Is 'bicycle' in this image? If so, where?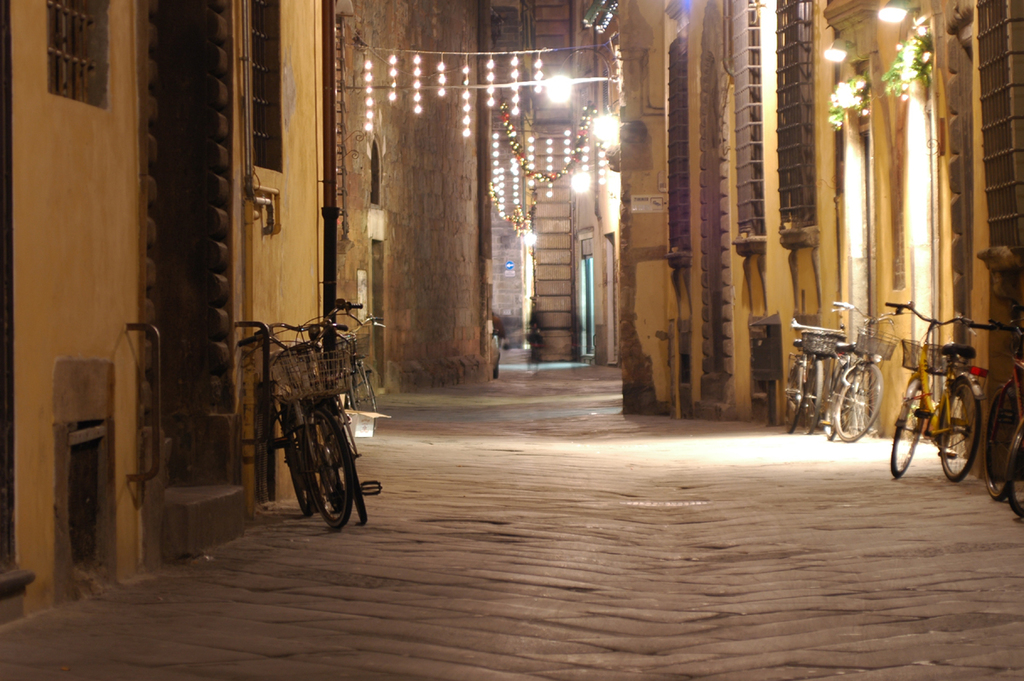
Yes, at (966,305,1023,519).
